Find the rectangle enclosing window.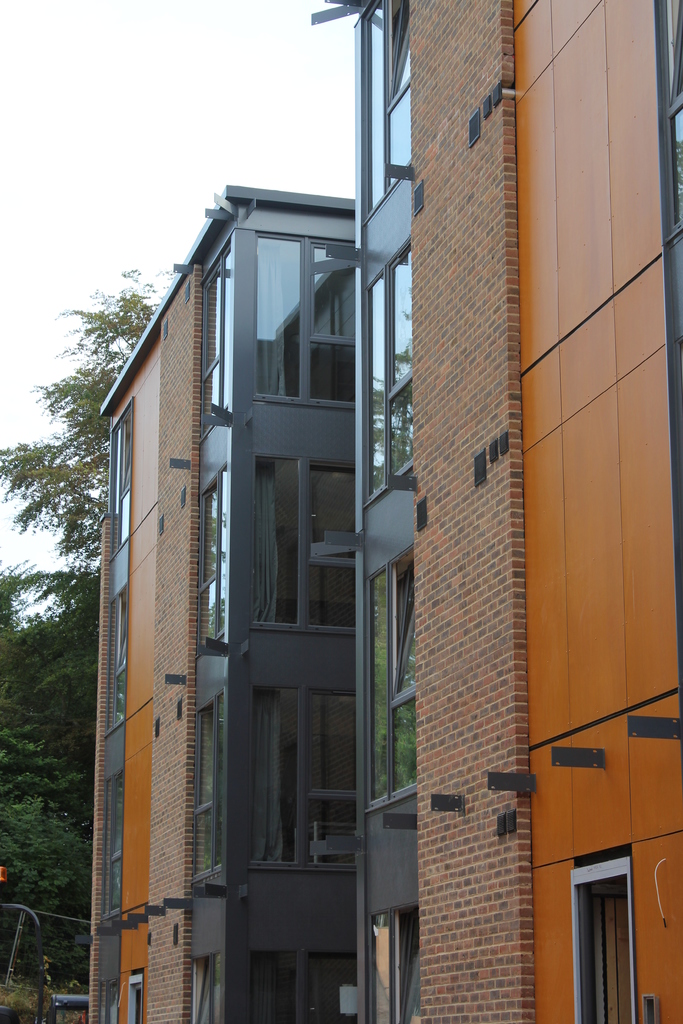
pyautogui.locateOnScreen(98, 764, 128, 925).
